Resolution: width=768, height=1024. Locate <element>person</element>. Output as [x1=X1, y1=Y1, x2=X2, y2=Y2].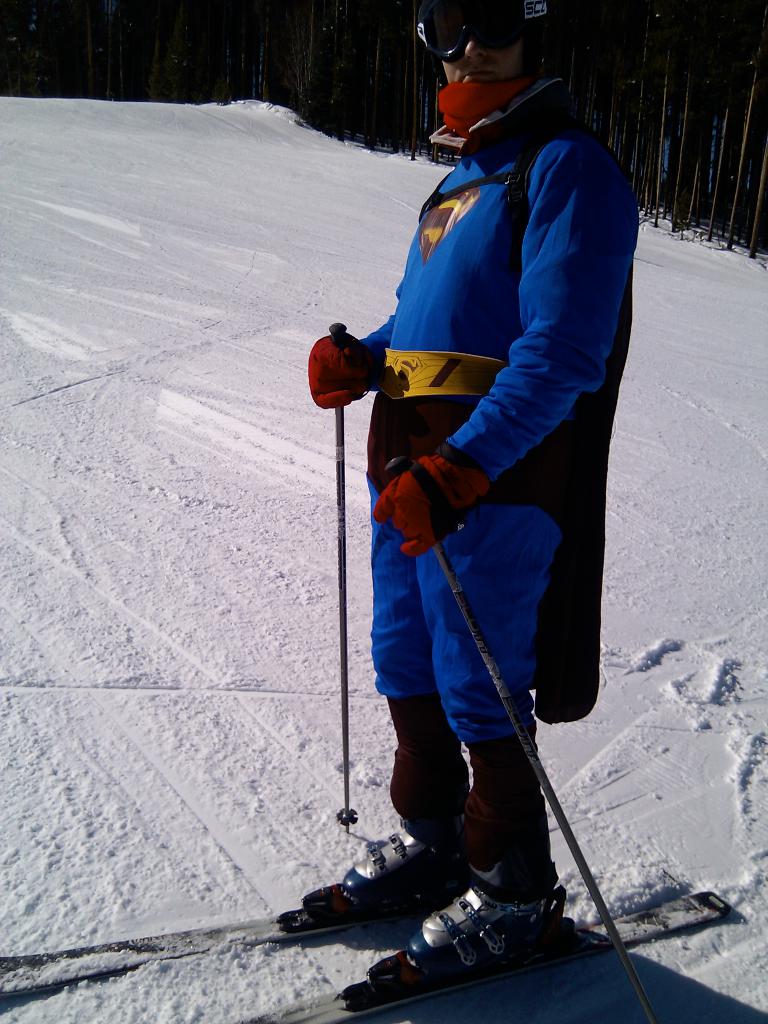
[x1=307, y1=23, x2=620, y2=1005].
